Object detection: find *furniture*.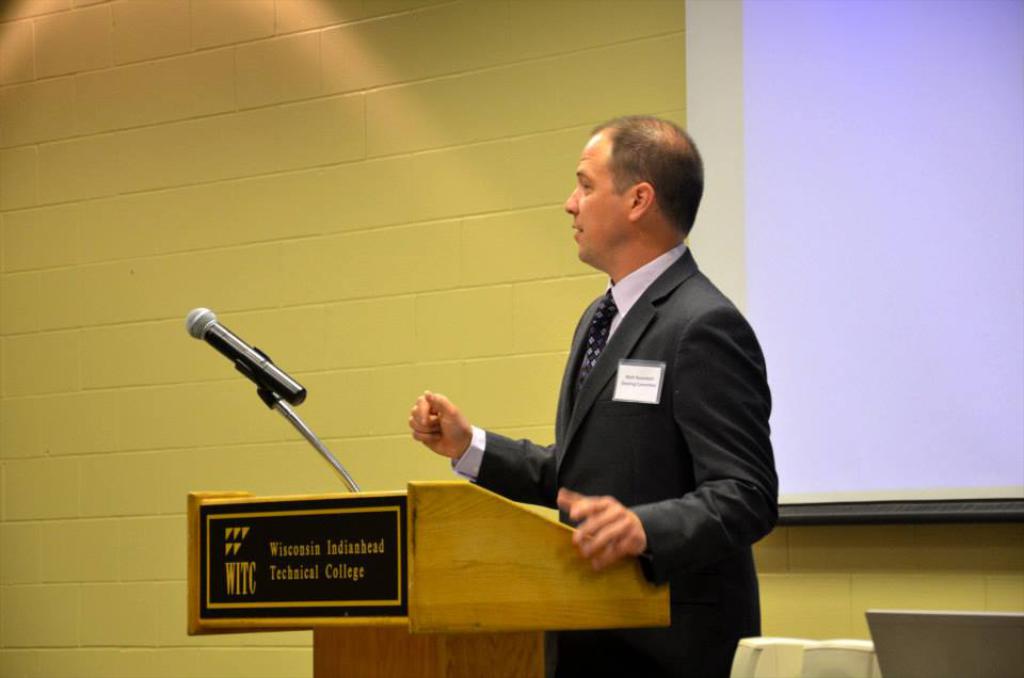
left=186, top=479, right=673, bottom=677.
